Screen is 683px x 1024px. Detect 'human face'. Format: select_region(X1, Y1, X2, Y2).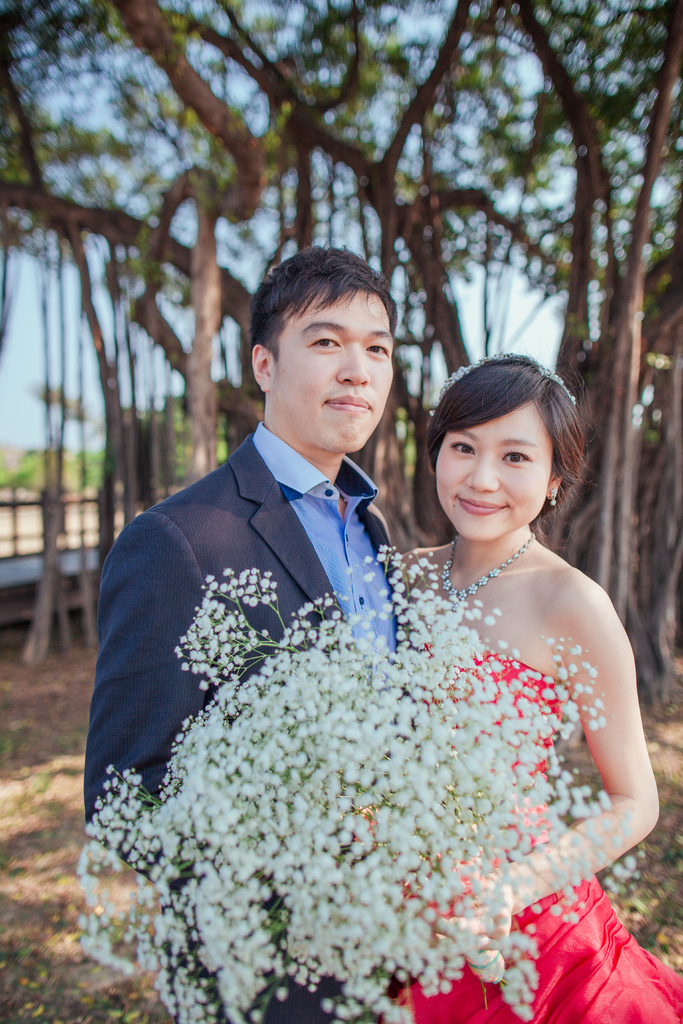
select_region(434, 399, 553, 541).
